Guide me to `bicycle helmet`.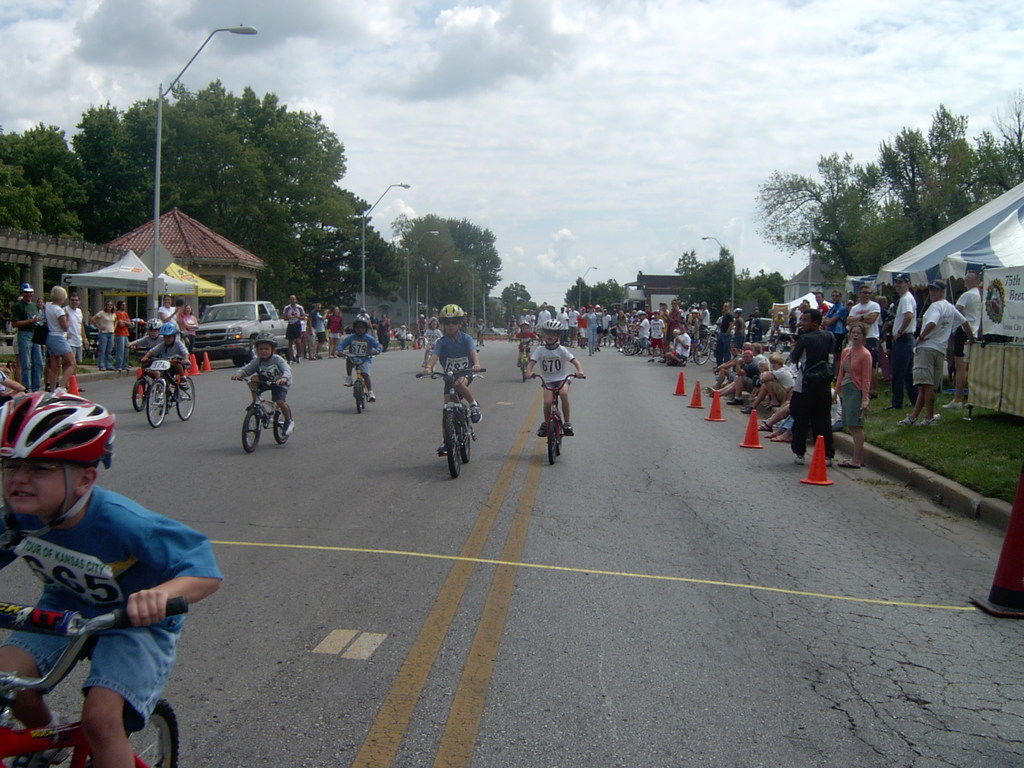
Guidance: <region>145, 318, 160, 328</region>.
